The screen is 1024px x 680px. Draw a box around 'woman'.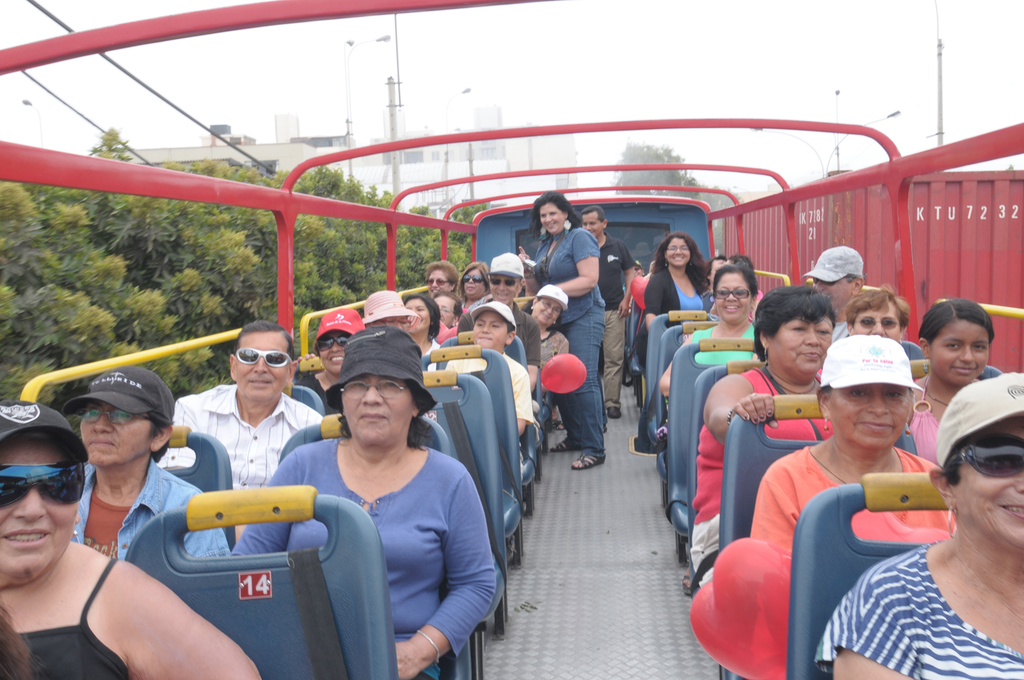
[232,328,493,676].
